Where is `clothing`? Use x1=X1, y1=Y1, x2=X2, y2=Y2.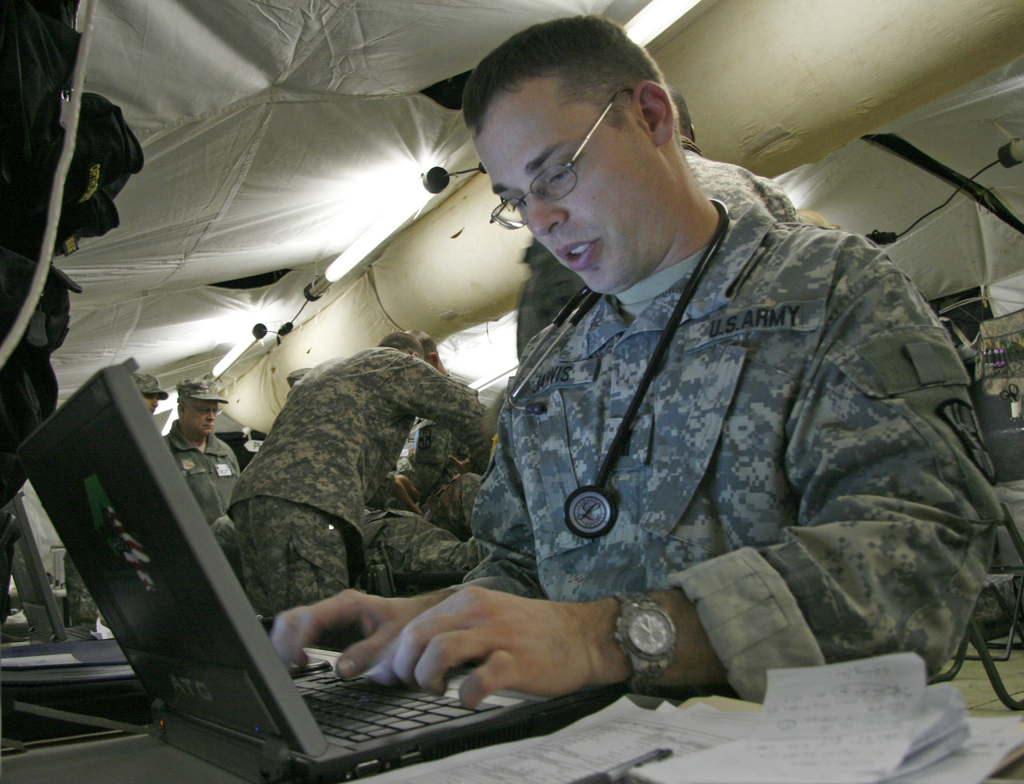
x1=226, y1=346, x2=492, y2=619.
